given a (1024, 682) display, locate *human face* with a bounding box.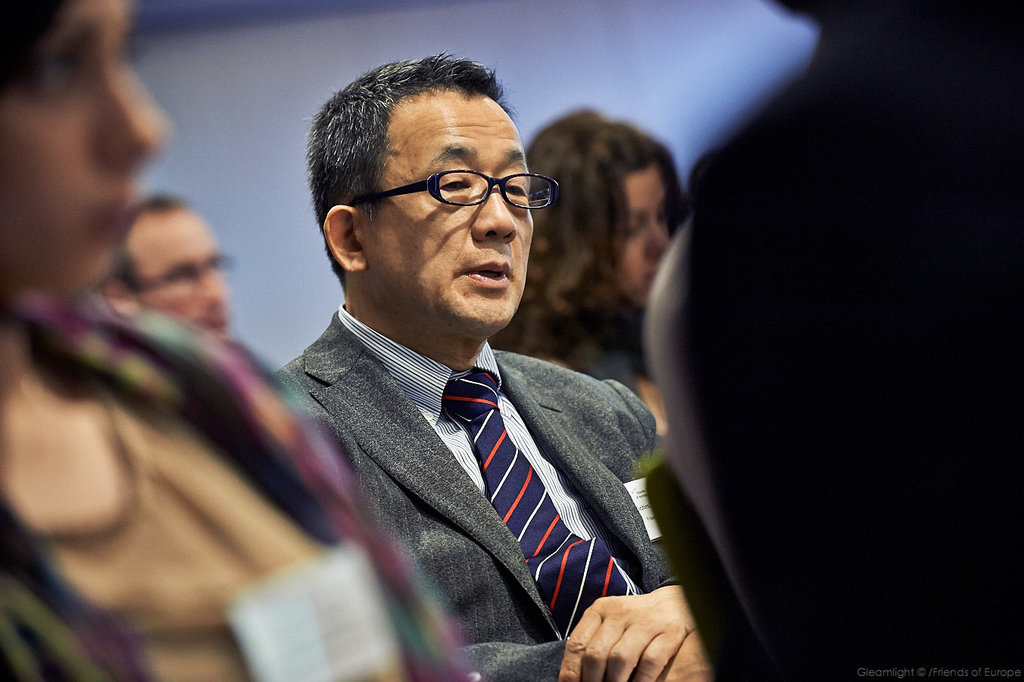
Located: region(360, 90, 535, 335).
